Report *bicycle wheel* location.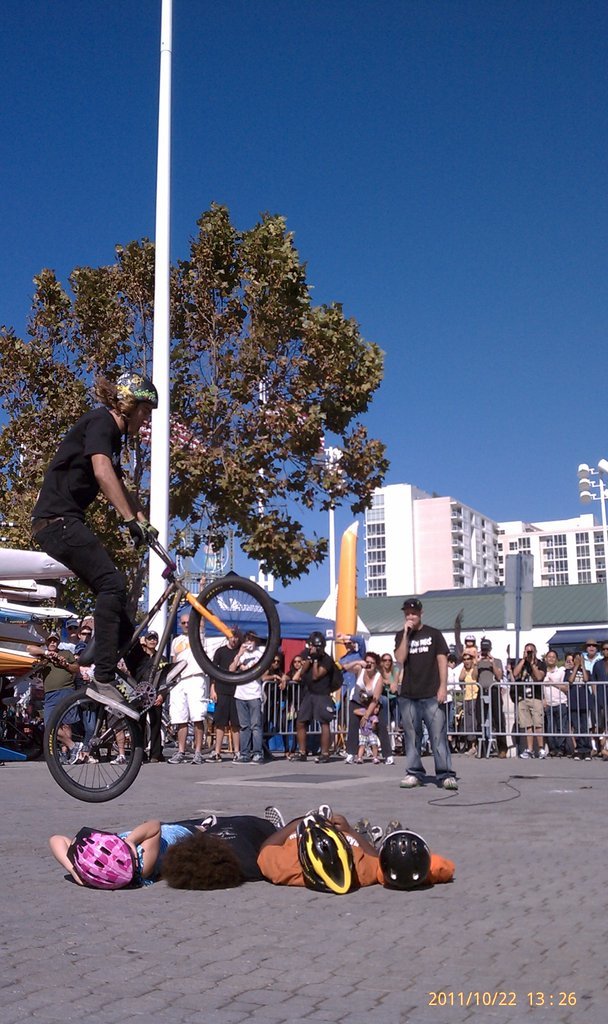
Report: locate(38, 693, 149, 809).
